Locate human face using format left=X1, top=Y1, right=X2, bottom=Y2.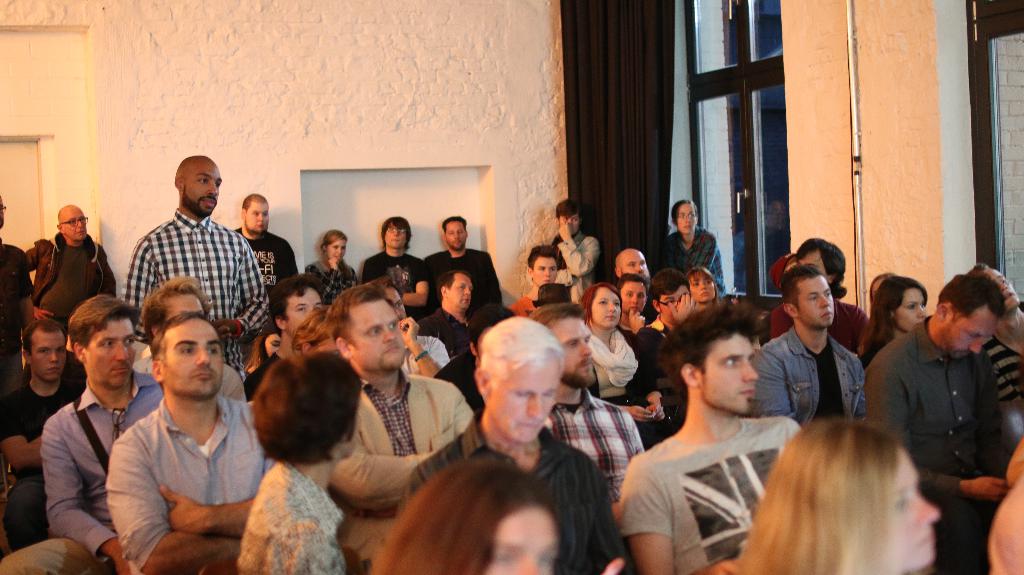
left=29, top=329, right=68, bottom=391.
